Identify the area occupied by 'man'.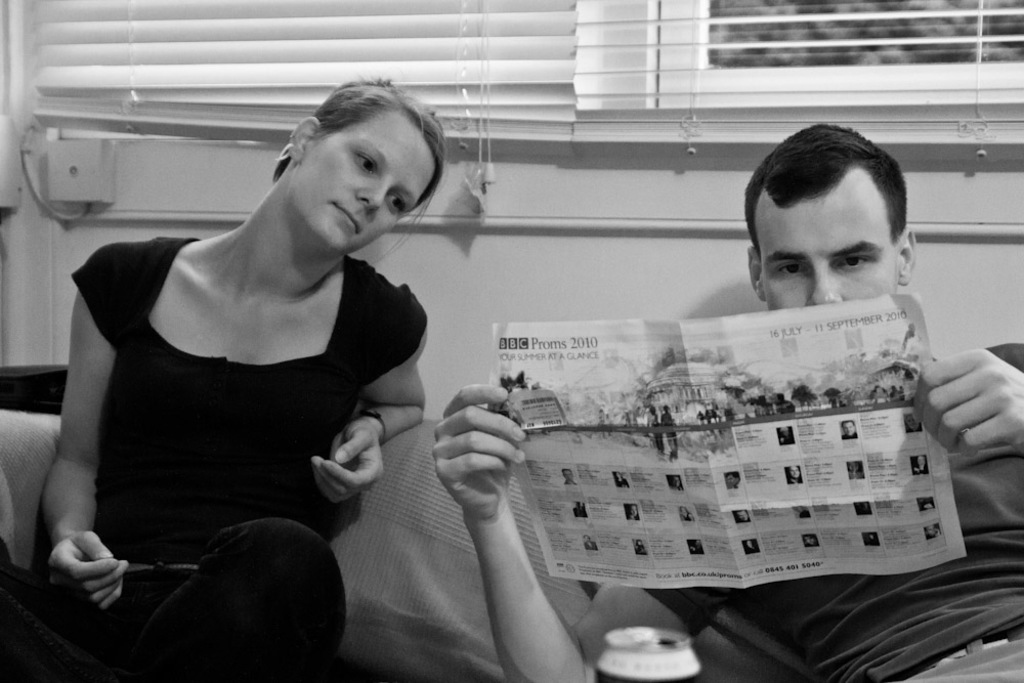
Area: (429,116,1023,682).
